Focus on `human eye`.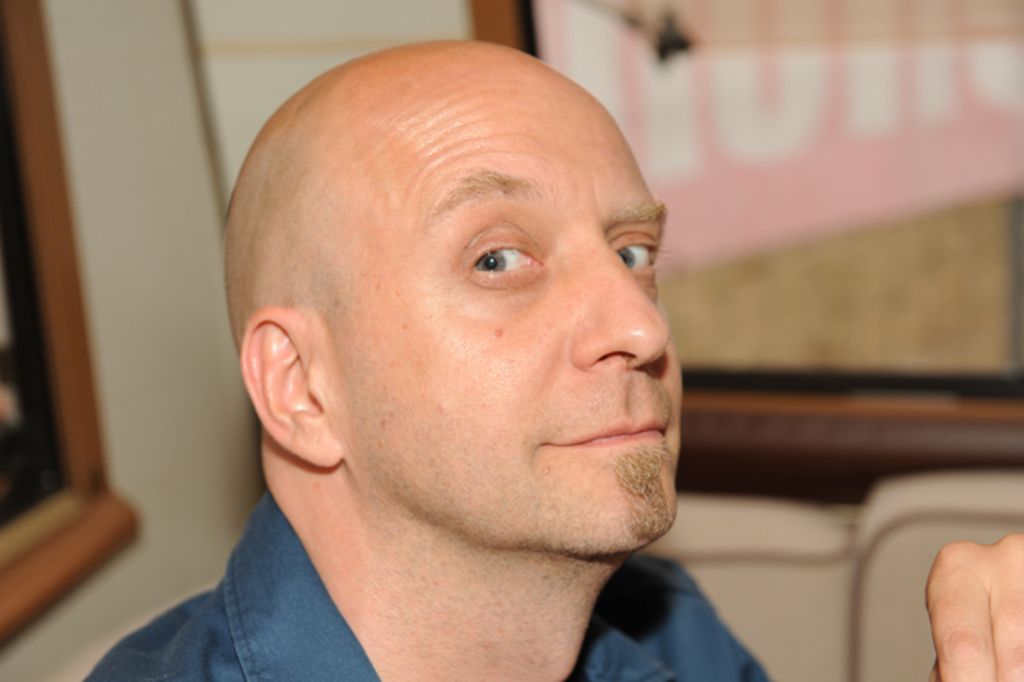
Focused at (x1=607, y1=225, x2=658, y2=281).
